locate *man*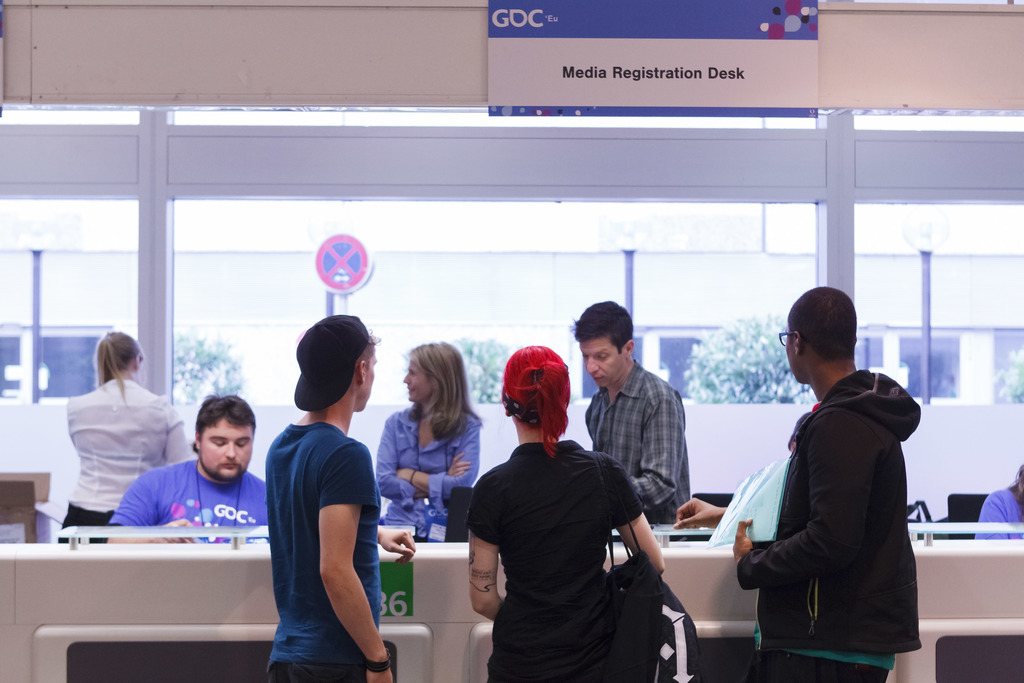
<region>103, 393, 267, 549</region>
